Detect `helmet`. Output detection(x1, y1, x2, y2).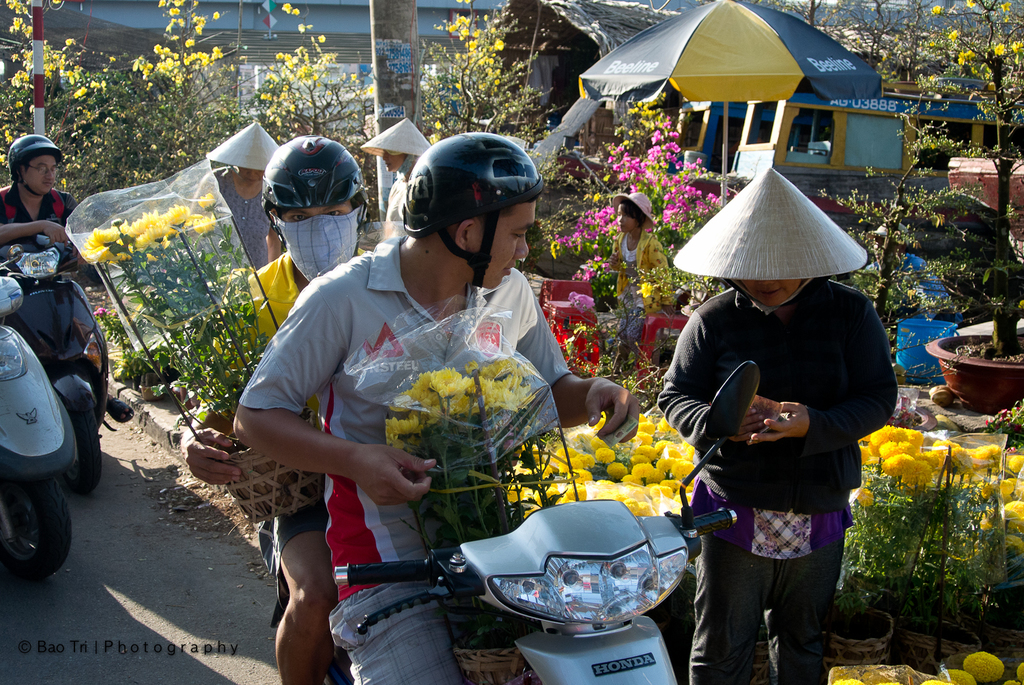
detection(256, 136, 367, 239).
